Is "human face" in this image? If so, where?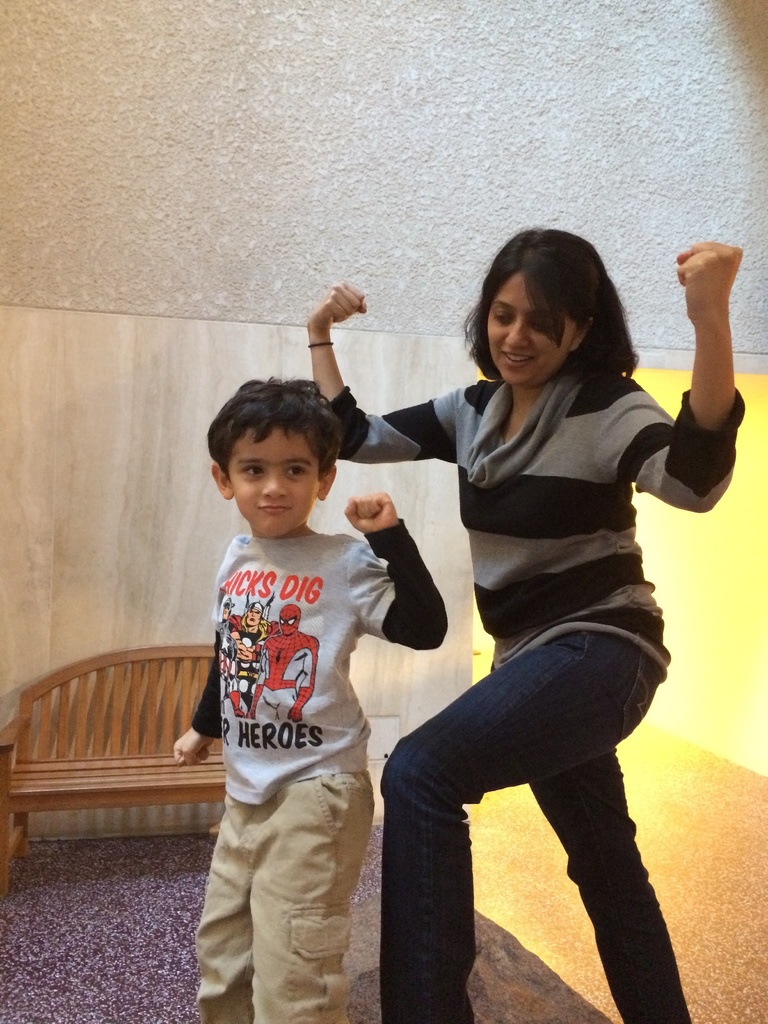
Yes, at l=492, t=279, r=577, b=389.
